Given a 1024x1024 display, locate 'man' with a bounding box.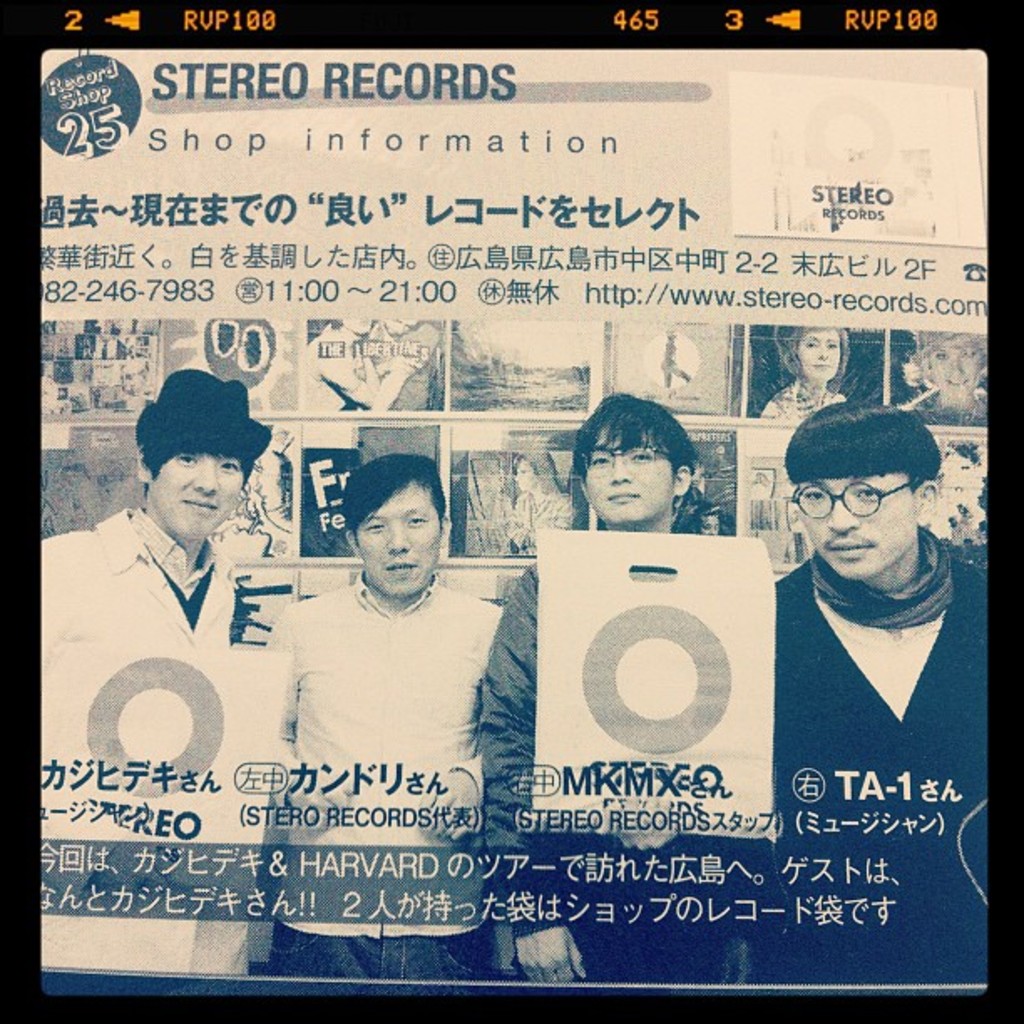
Located: x1=768, y1=392, x2=996, y2=1001.
